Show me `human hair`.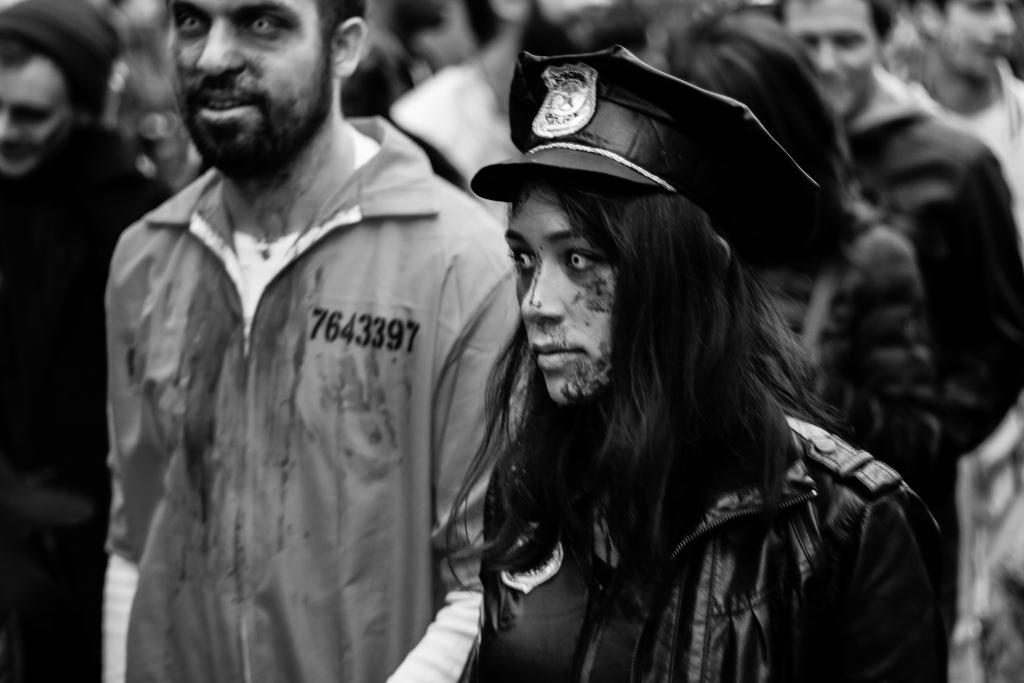
`human hair` is here: (768,0,898,54).
